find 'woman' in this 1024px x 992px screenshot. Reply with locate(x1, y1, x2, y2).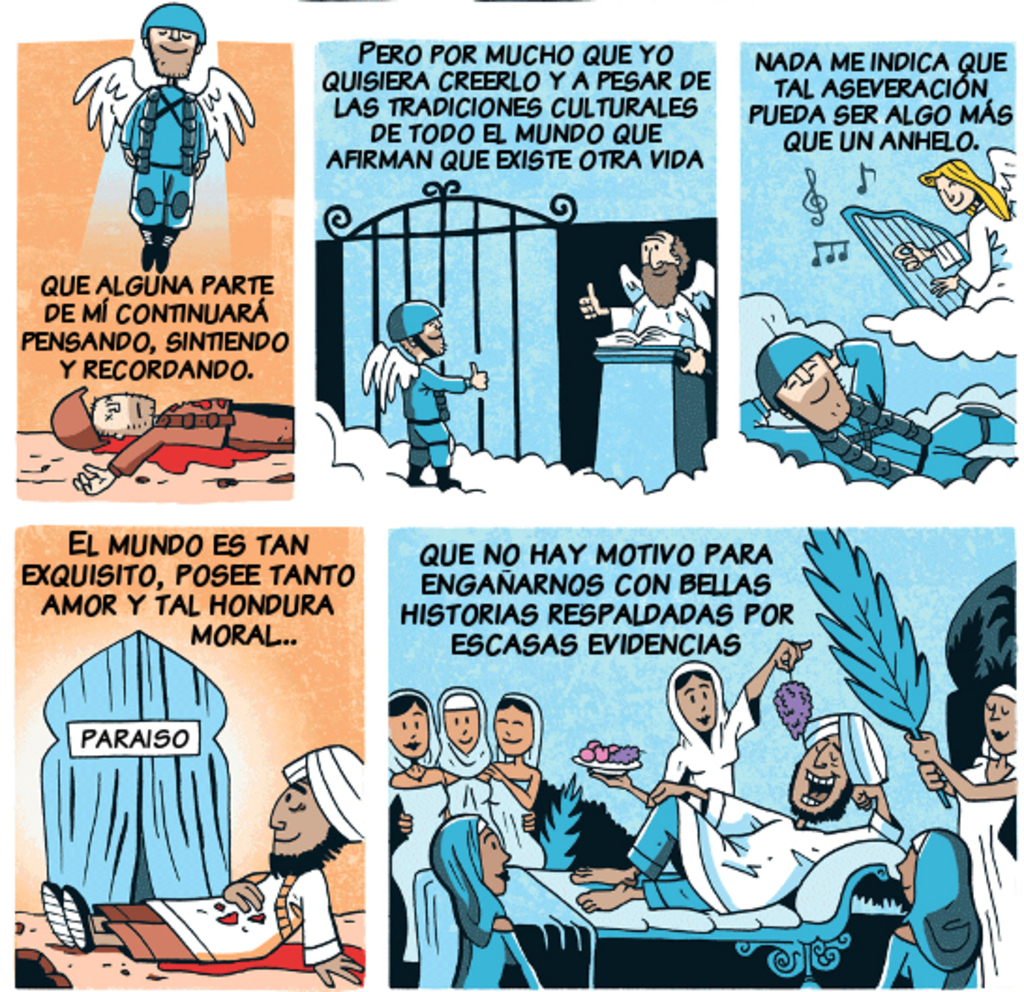
locate(426, 814, 550, 986).
